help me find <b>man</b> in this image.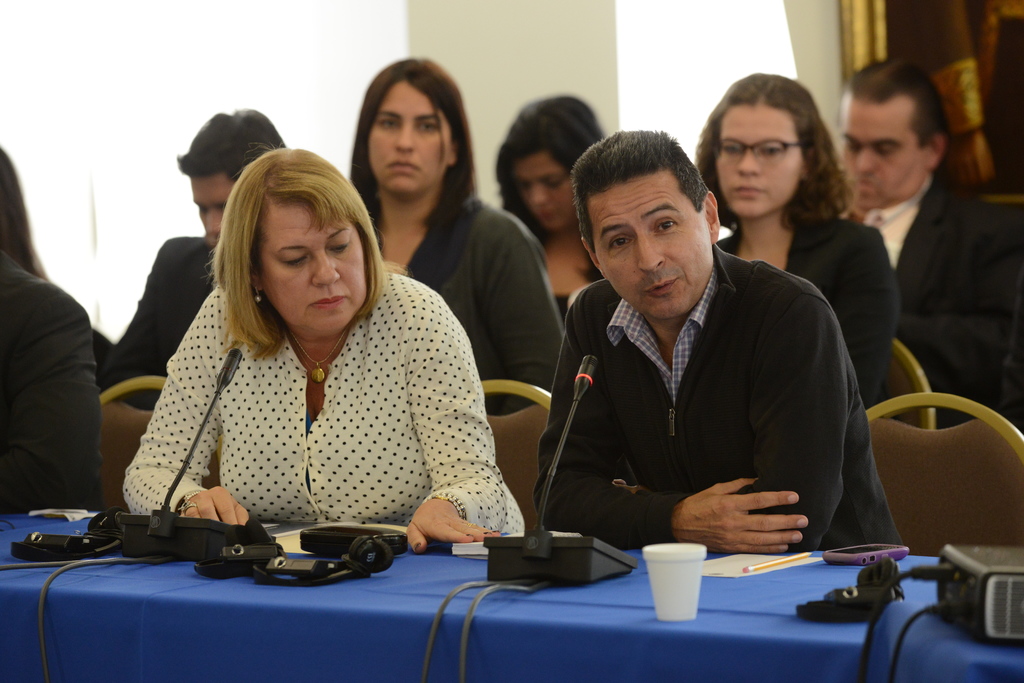
Found it: <region>546, 143, 854, 624</region>.
